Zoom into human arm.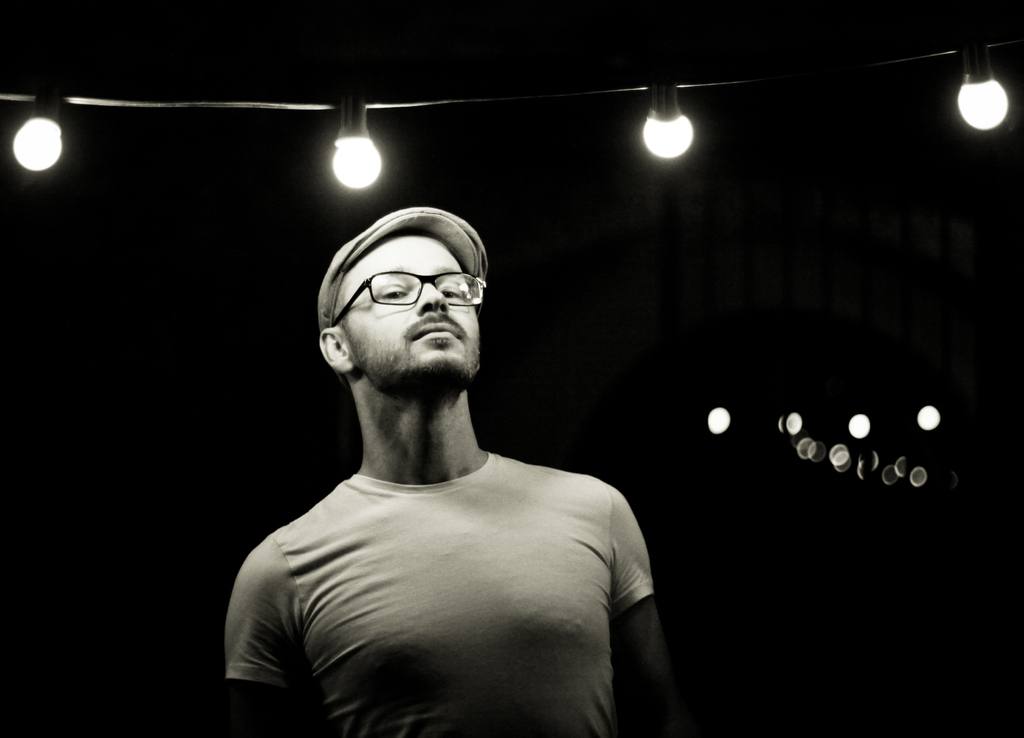
Zoom target: (225, 533, 304, 736).
